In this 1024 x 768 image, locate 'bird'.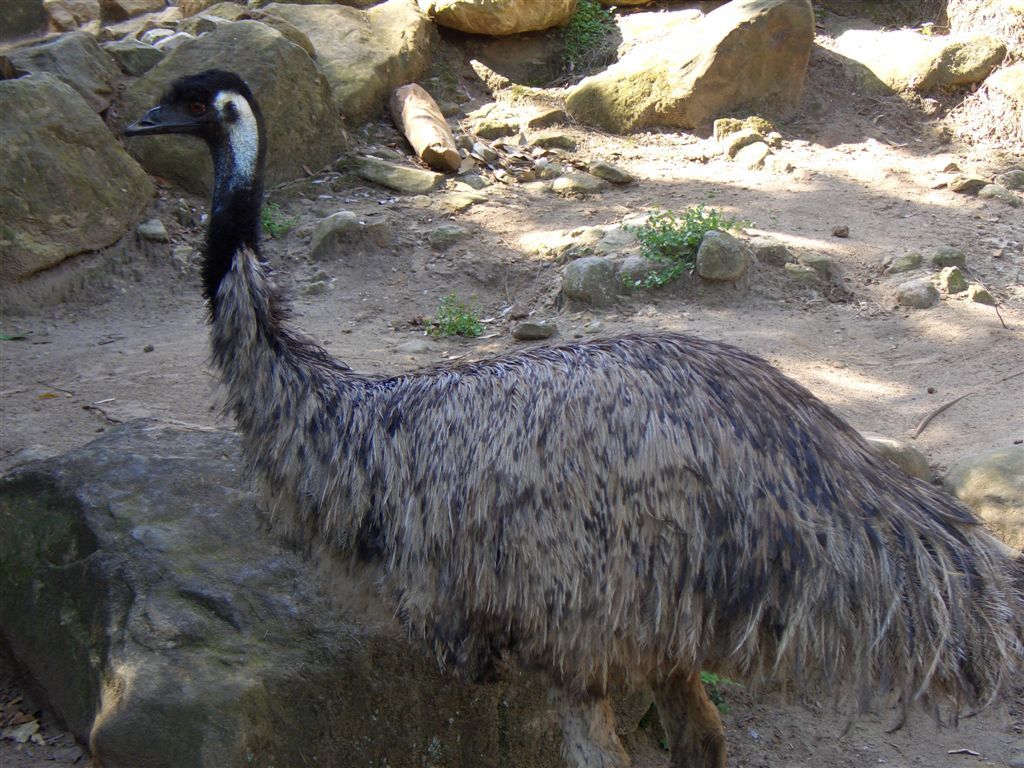
Bounding box: locate(129, 64, 1023, 767).
